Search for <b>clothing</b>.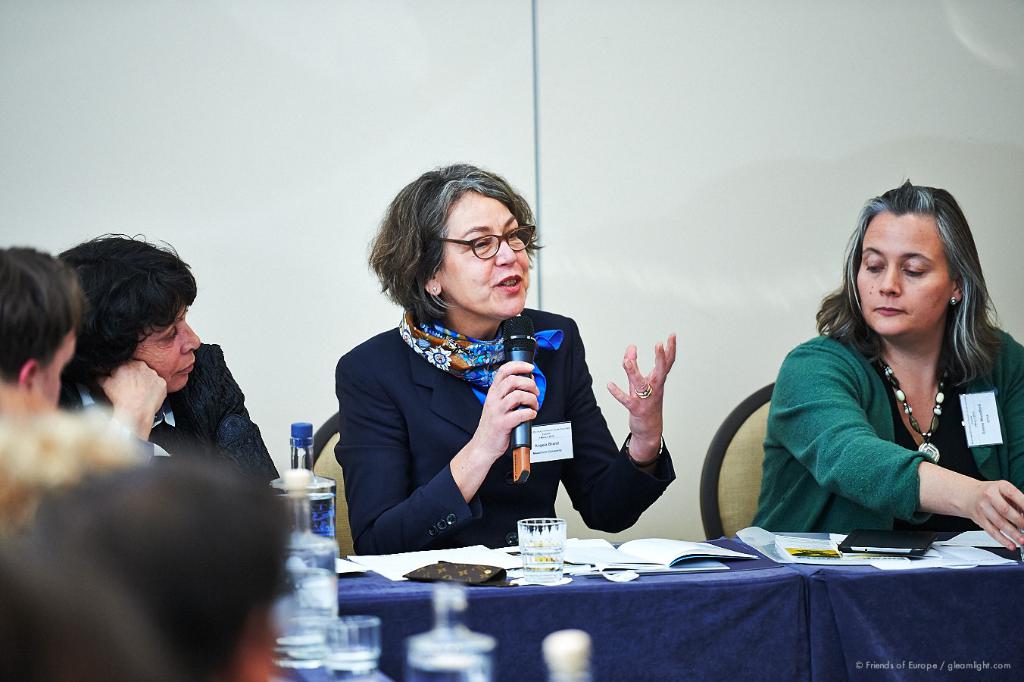
Found at {"x1": 55, "y1": 341, "x2": 287, "y2": 518}.
